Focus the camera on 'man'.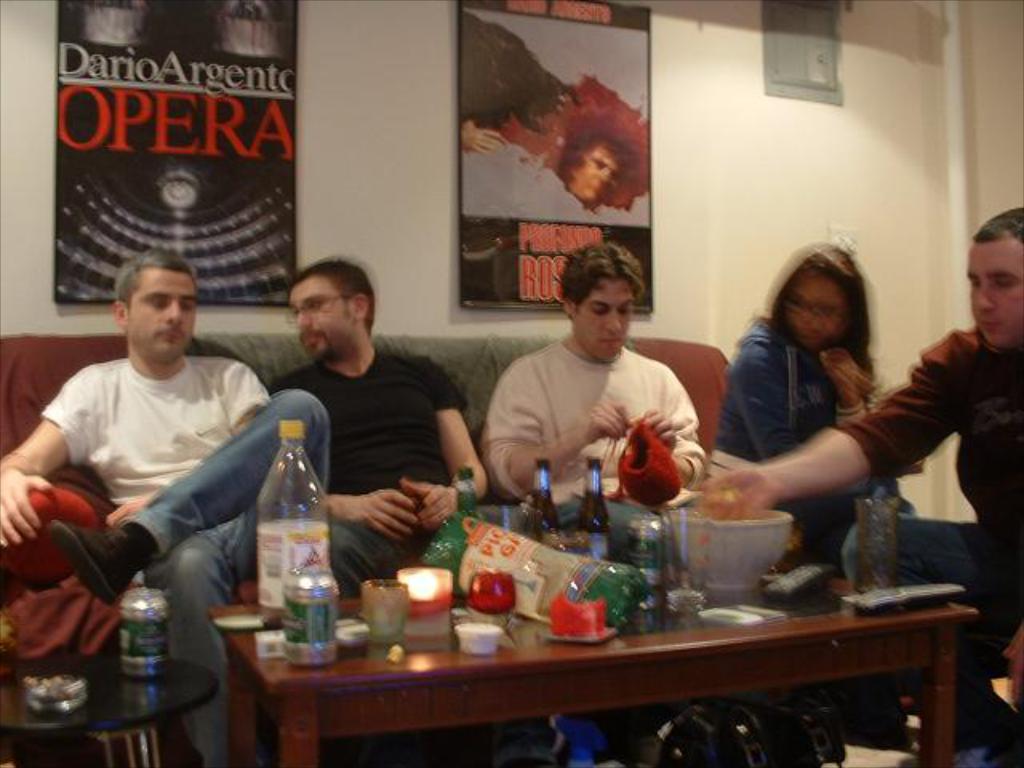
Focus region: <region>478, 237, 706, 766</region>.
